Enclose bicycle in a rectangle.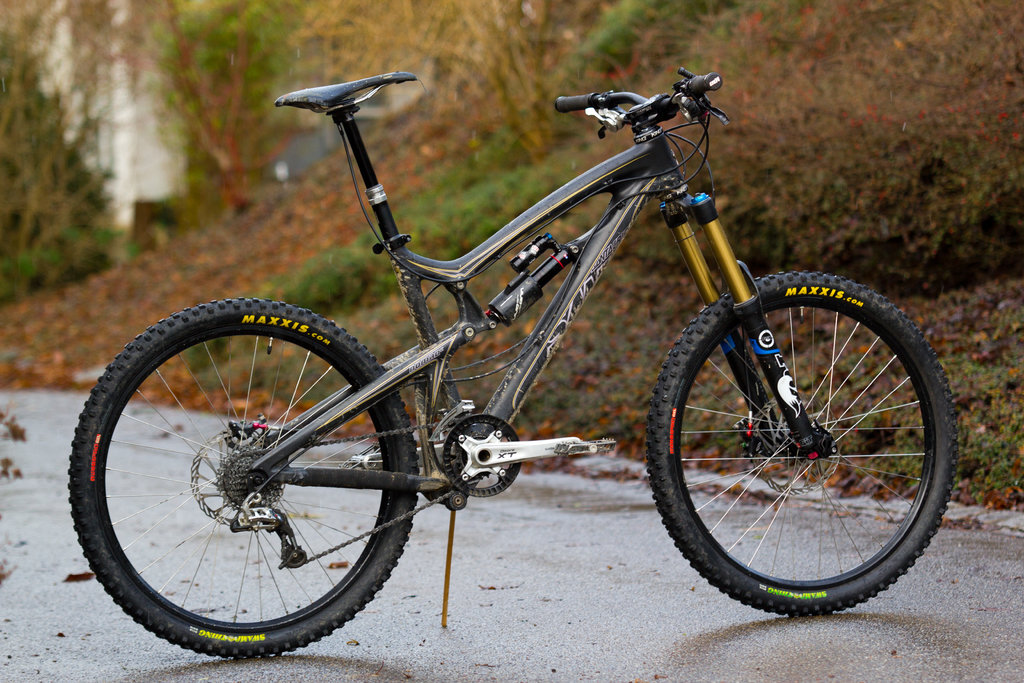
x1=83 y1=22 x2=950 y2=674.
